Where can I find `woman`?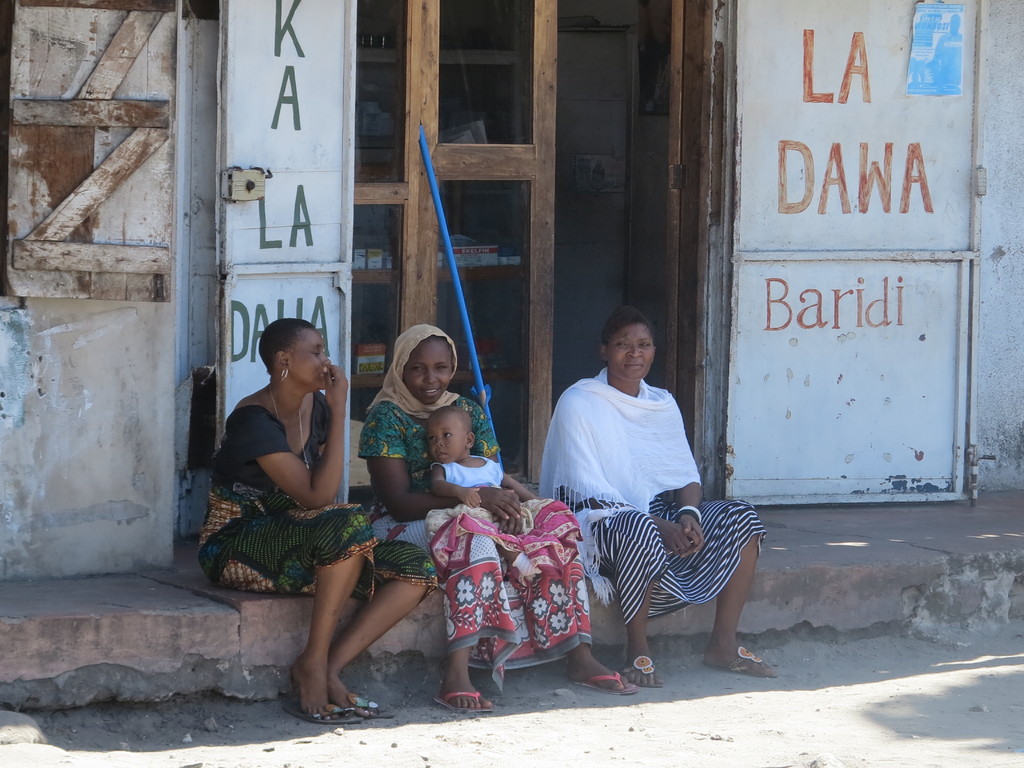
You can find it at <region>350, 321, 641, 717</region>.
